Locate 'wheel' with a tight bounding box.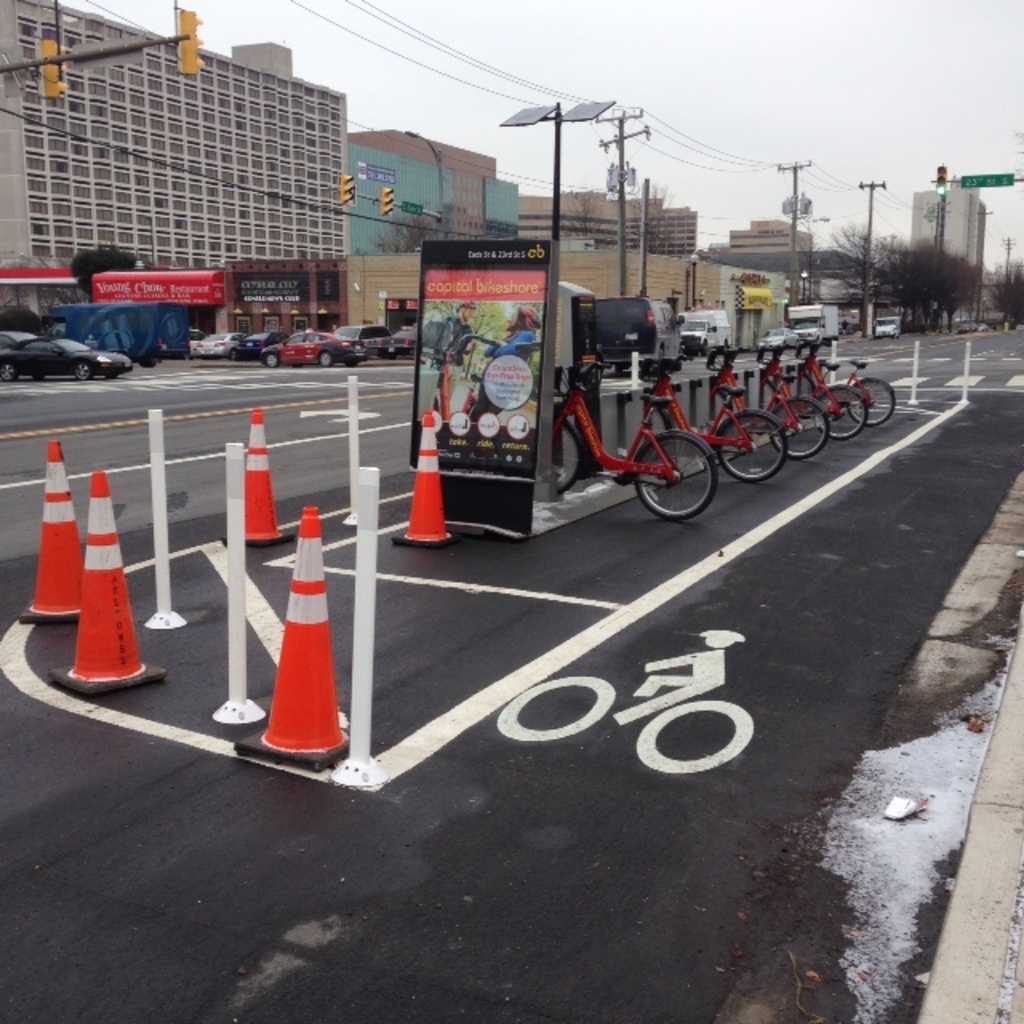
bbox=(622, 421, 733, 509).
